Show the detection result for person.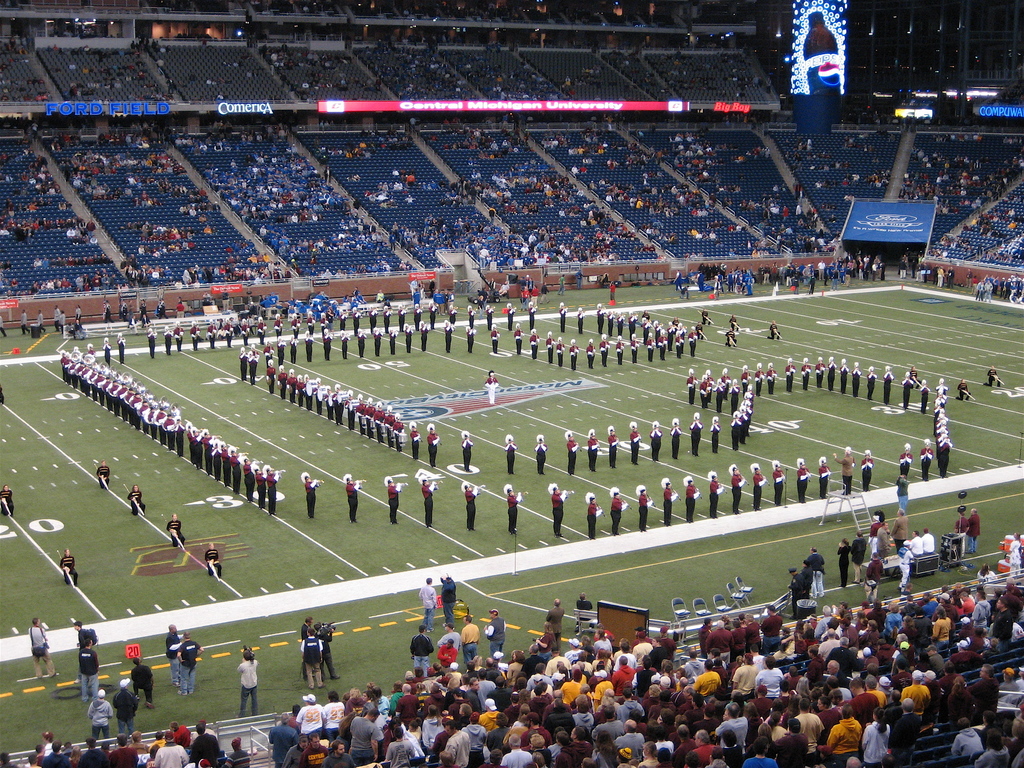
{"x1": 732, "y1": 466, "x2": 746, "y2": 513}.
